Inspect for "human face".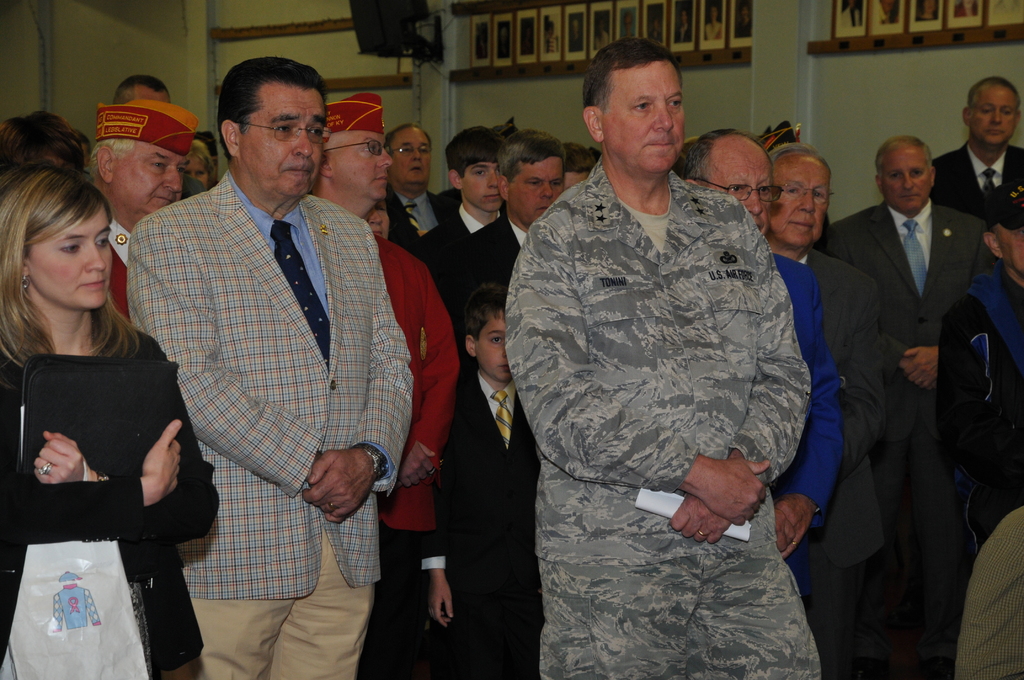
Inspection: (112, 147, 189, 213).
